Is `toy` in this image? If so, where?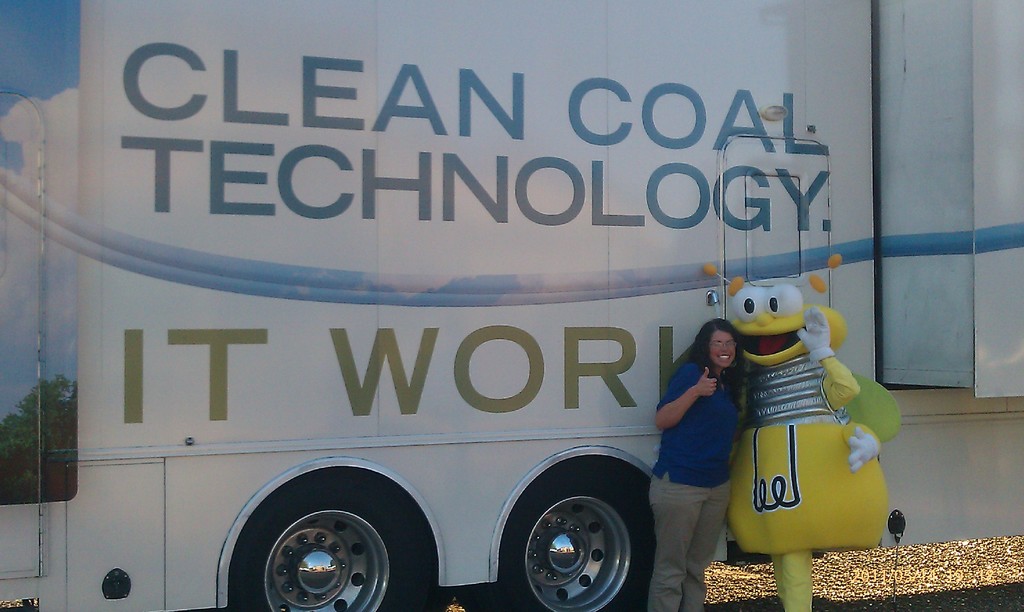
Yes, at <box>717,296,889,595</box>.
